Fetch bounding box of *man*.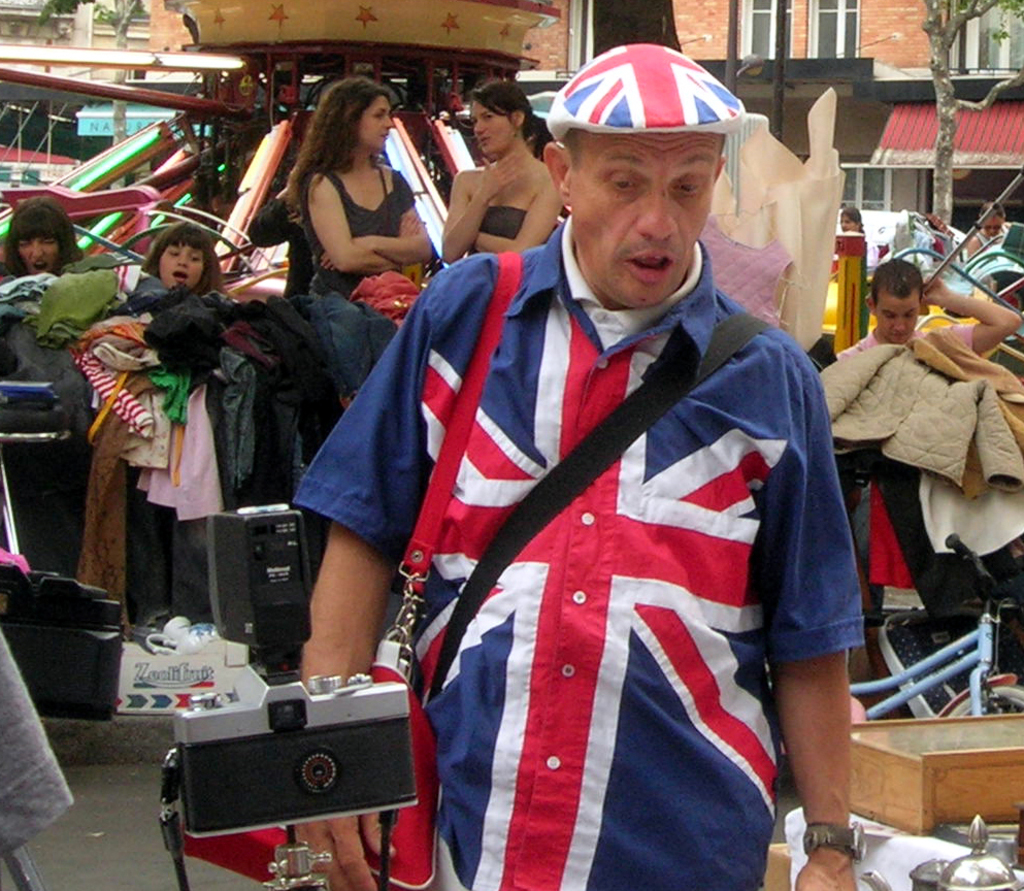
Bbox: region(330, 45, 862, 857).
